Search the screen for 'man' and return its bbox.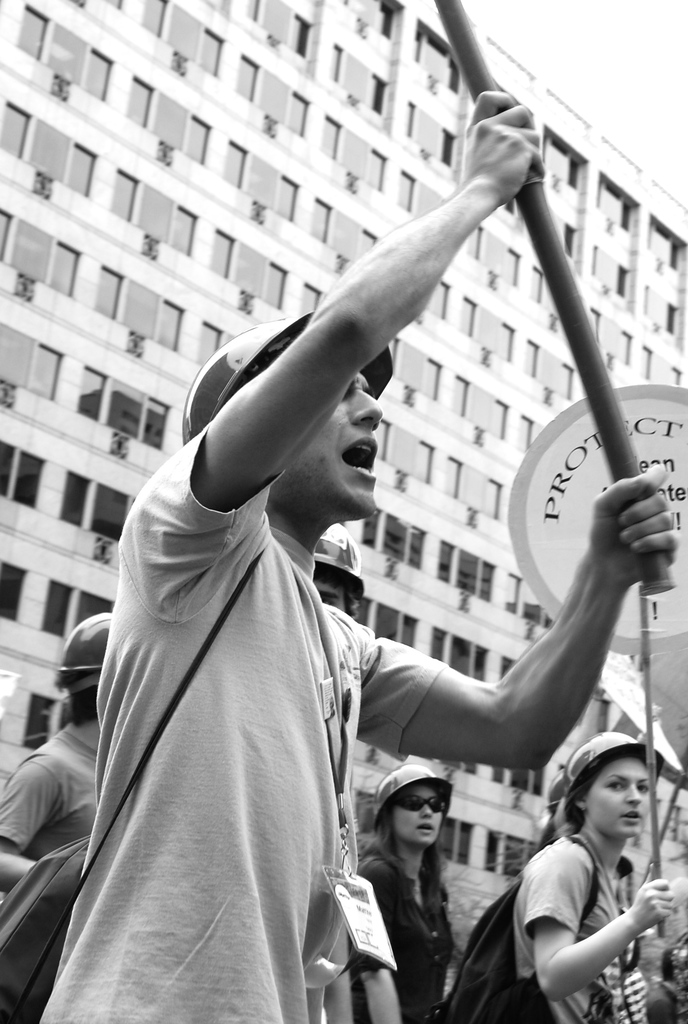
Found: {"left": 70, "top": 105, "right": 601, "bottom": 1023}.
